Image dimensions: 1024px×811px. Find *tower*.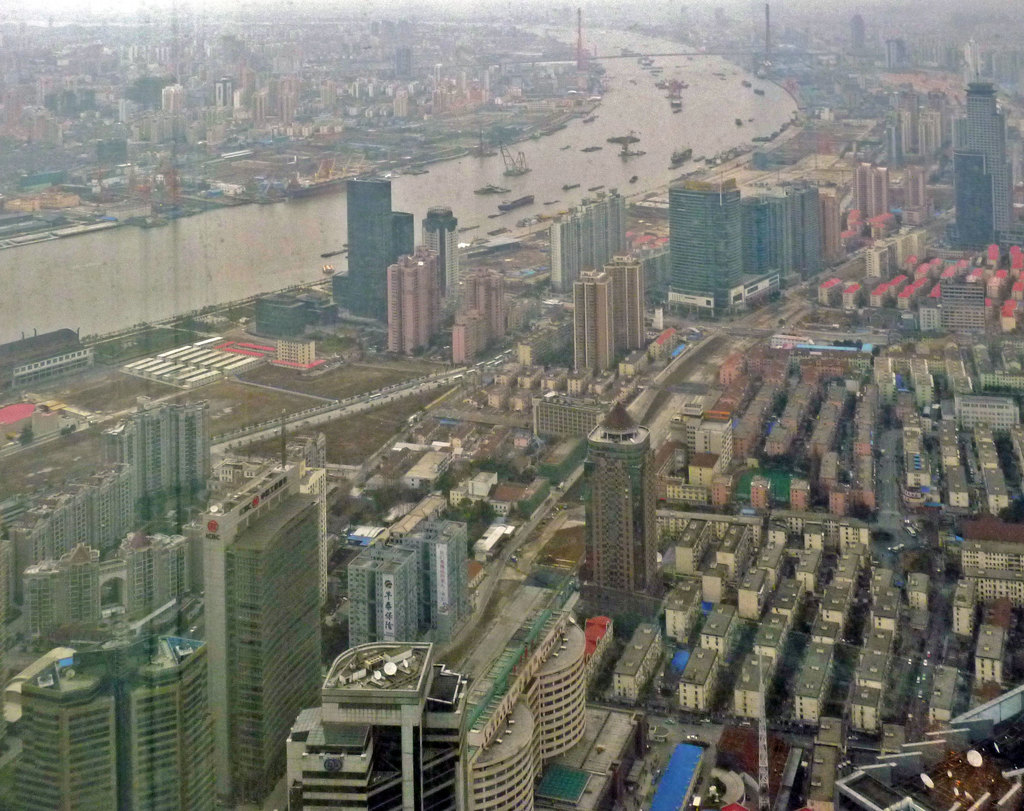
bbox=[470, 267, 513, 345].
